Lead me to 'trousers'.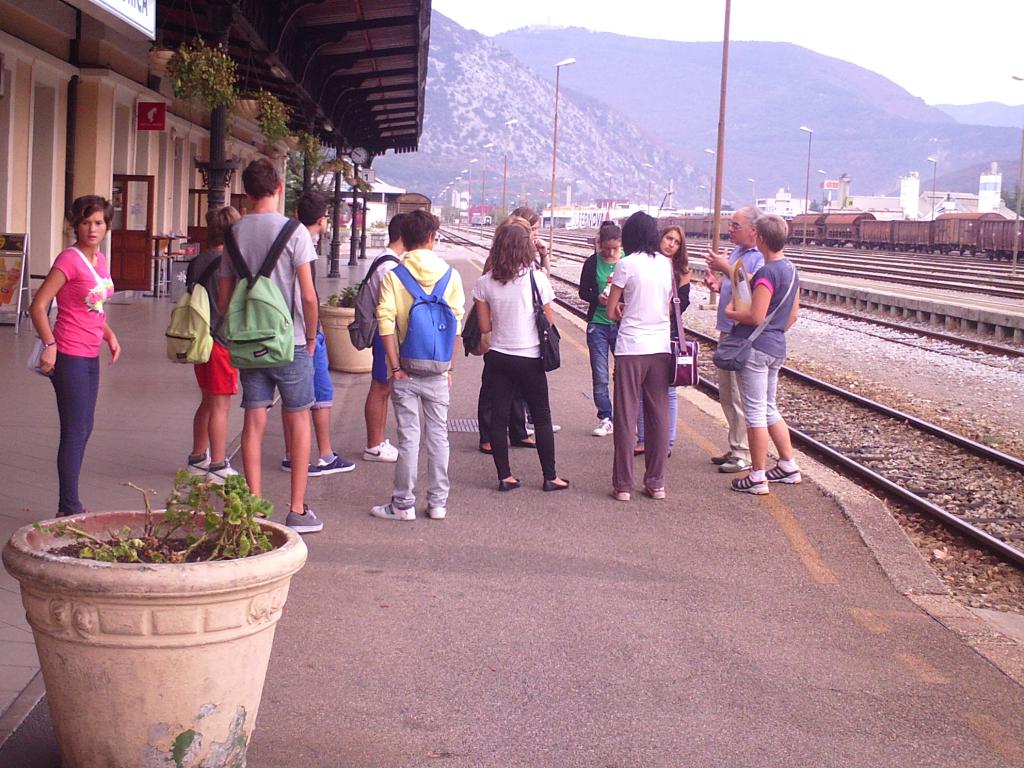
Lead to 373, 335, 393, 389.
